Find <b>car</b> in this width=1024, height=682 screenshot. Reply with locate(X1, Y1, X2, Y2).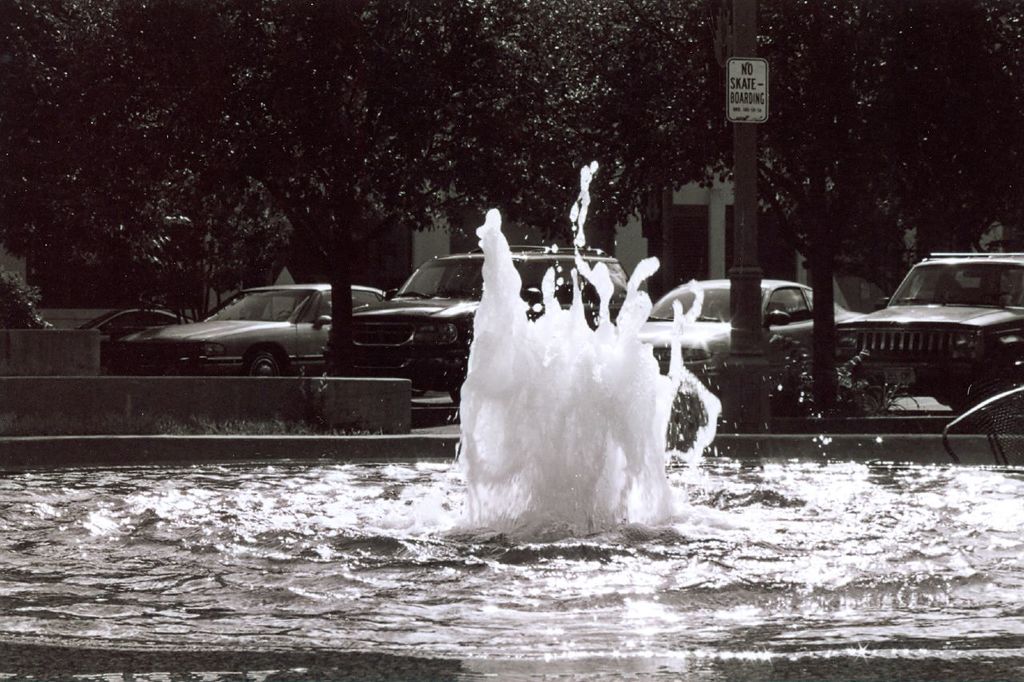
locate(326, 239, 634, 405).
